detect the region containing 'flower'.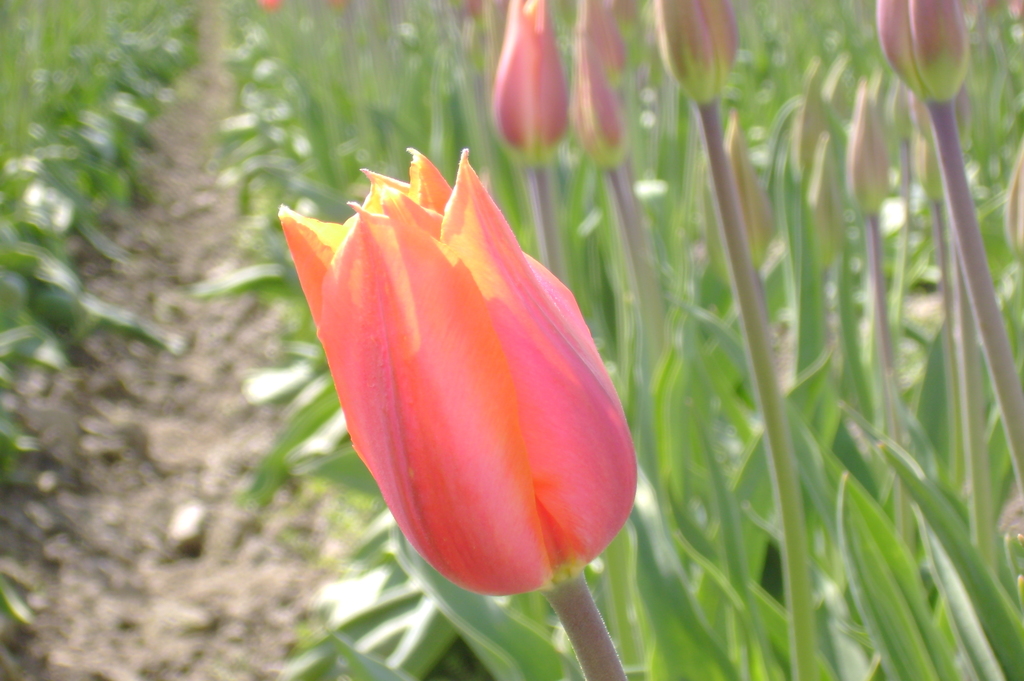
(999,145,1023,249).
